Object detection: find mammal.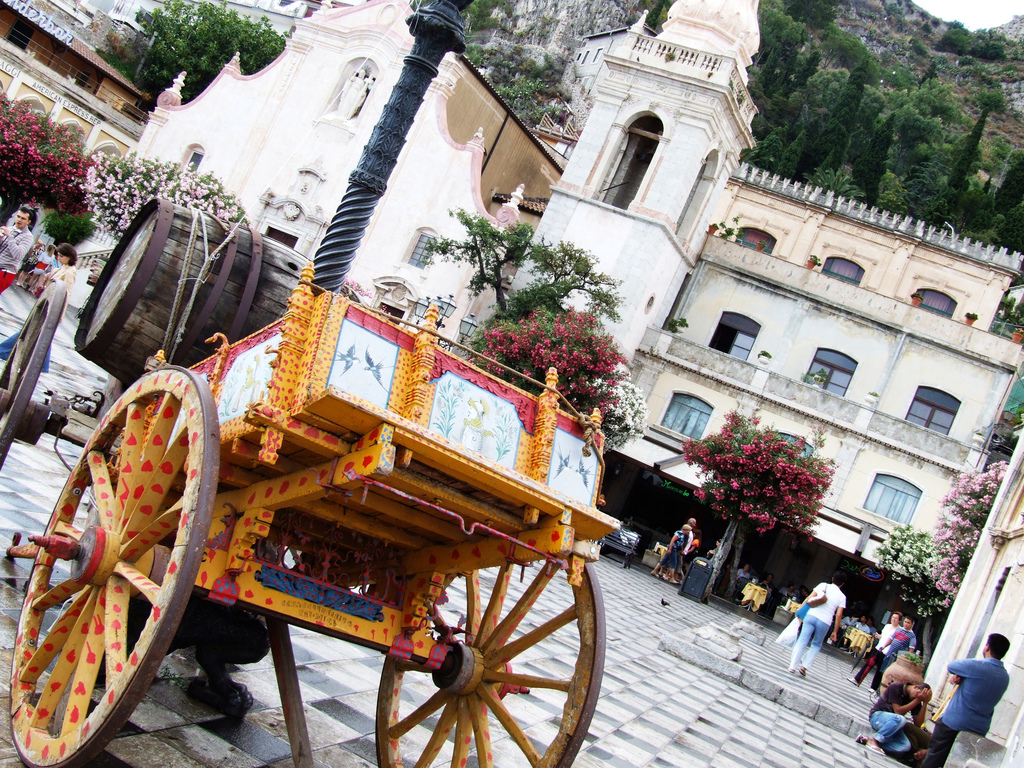
[792, 571, 854, 678].
